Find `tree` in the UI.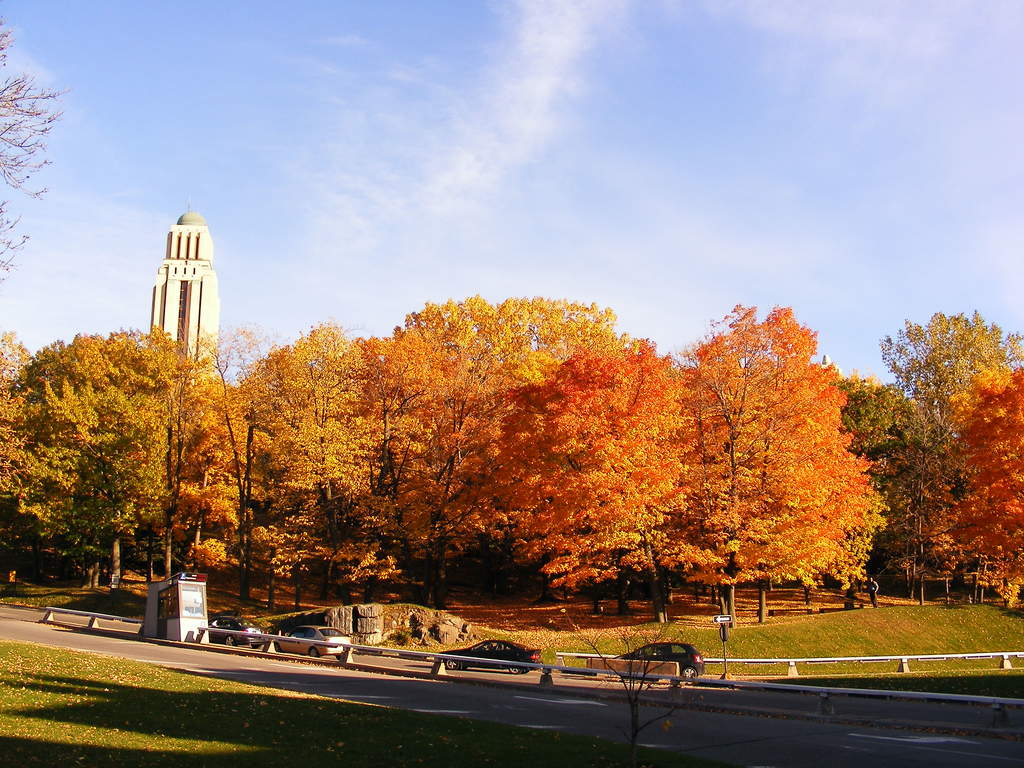
UI element at x1=945, y1=365, x2=1023, y2=606.
